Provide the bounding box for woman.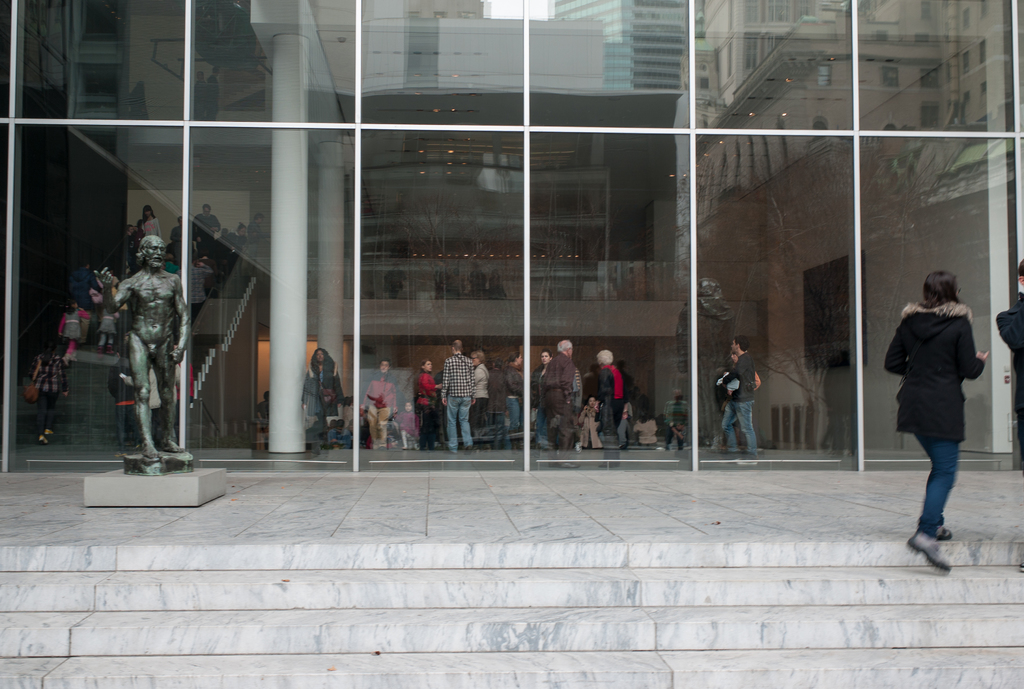
crop(471, 349, 492, 450).
